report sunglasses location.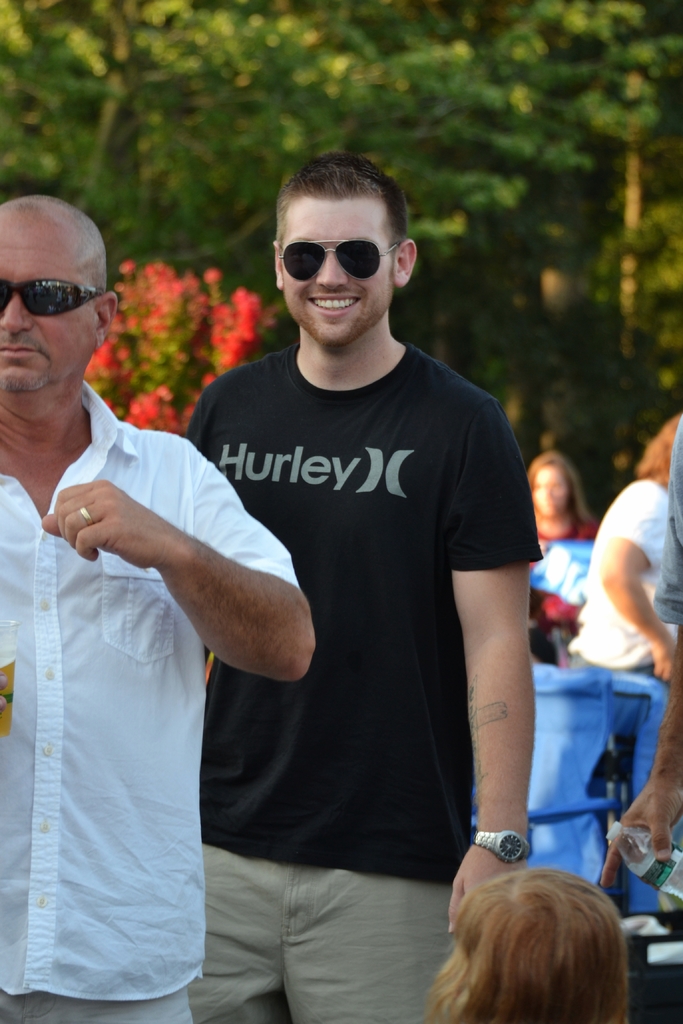
Report: <region>283, 240, 400, 284</region>.
